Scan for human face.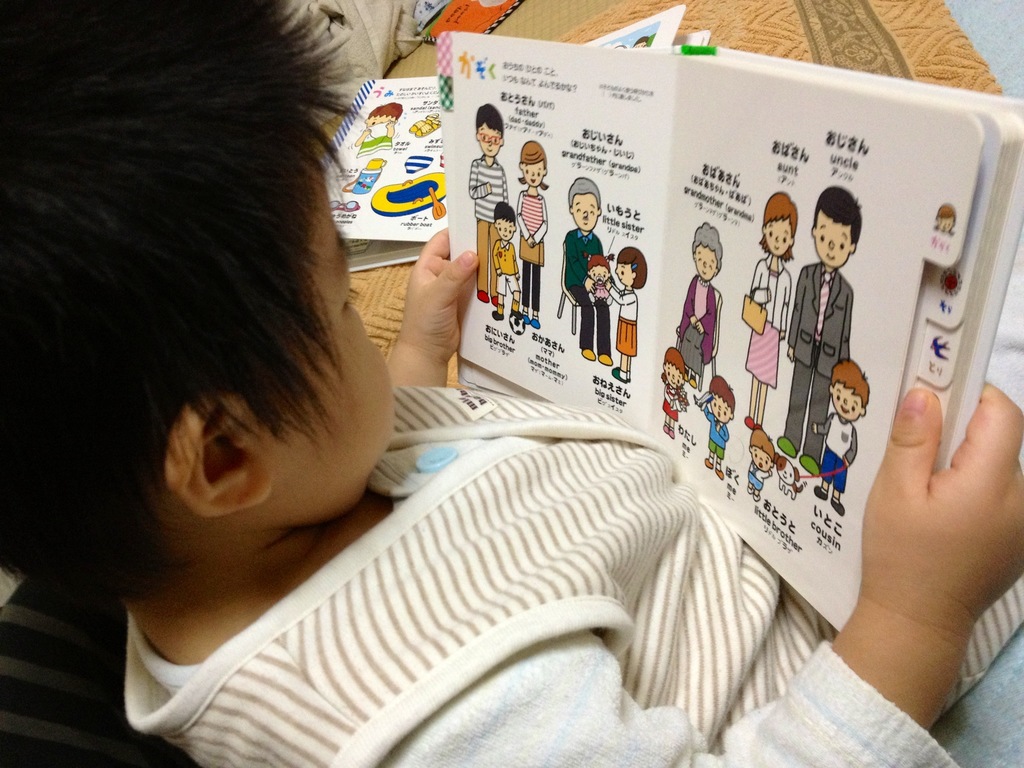
Scan result: 751:451:770:466.
